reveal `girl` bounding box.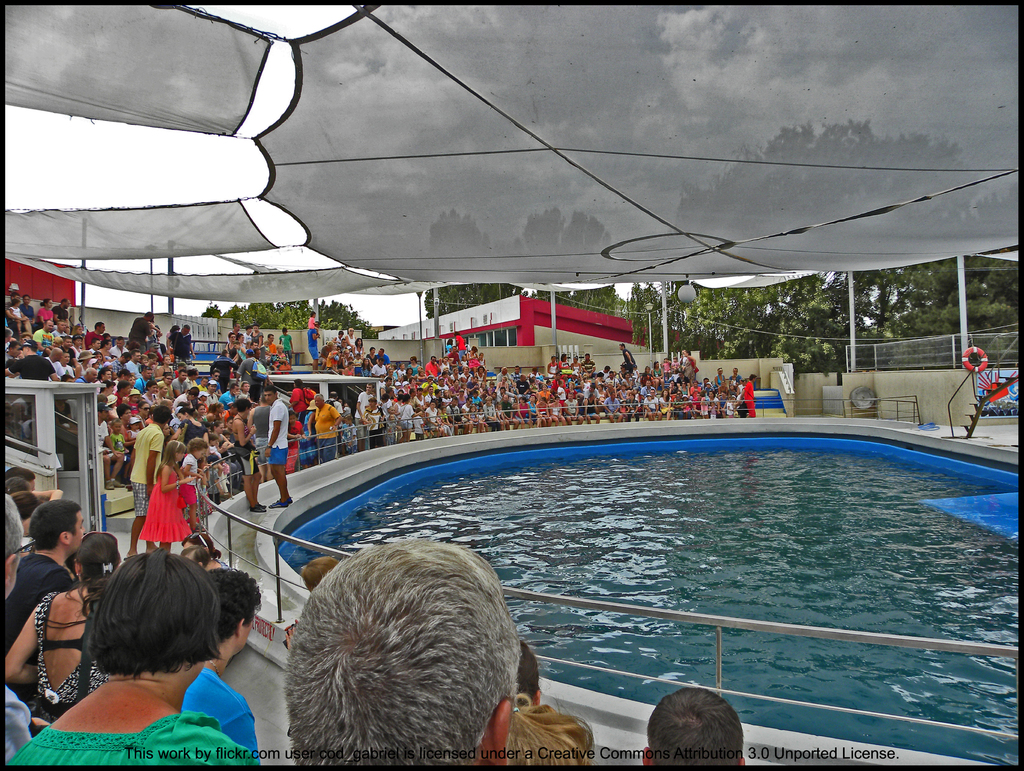
Revealed: 480/382/486/391.
